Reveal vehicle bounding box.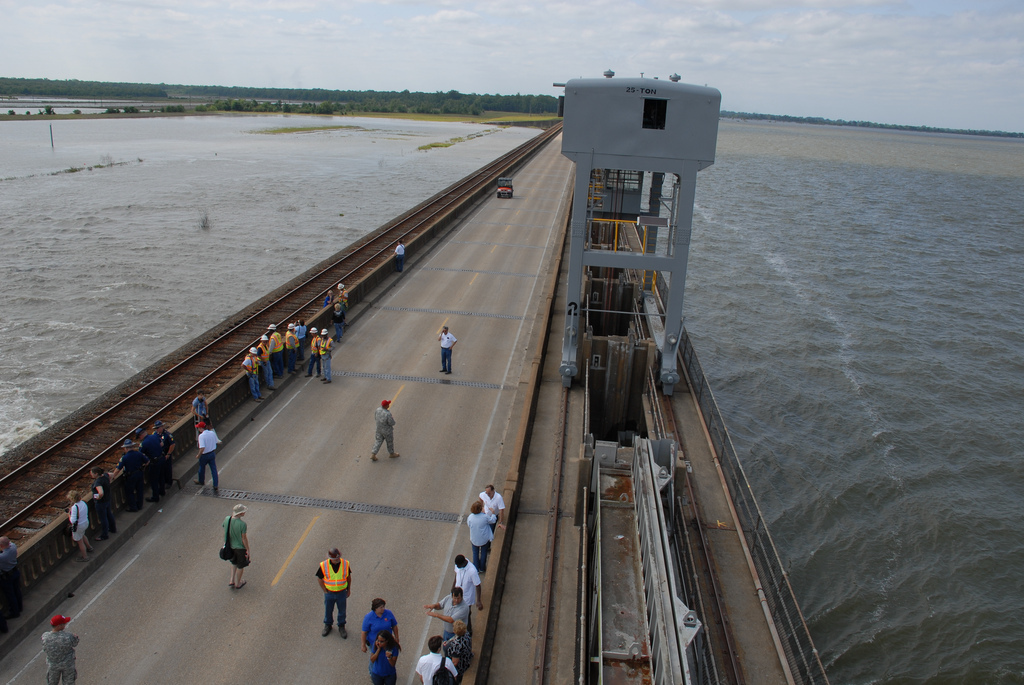
Revealed: select_region(493, 176, 515, 200).
